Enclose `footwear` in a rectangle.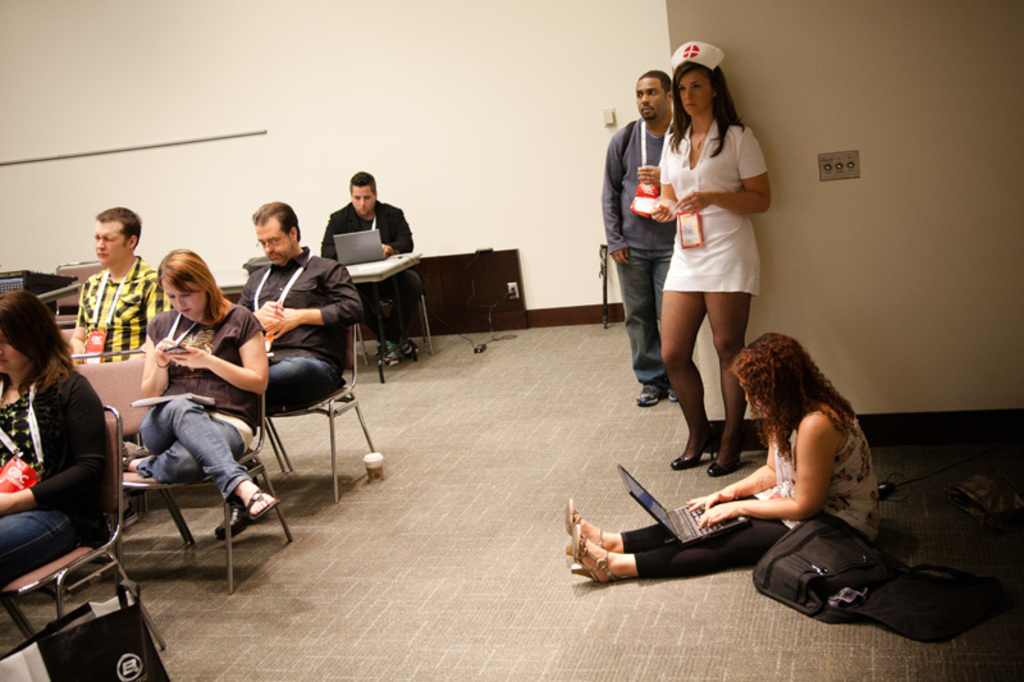
<region>214, 498, 253, 537</region>.
